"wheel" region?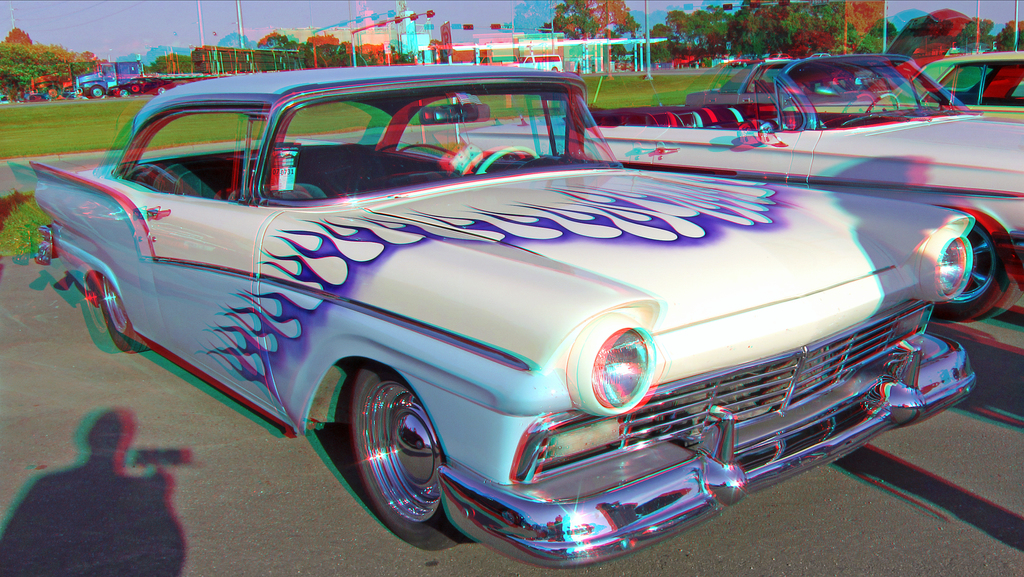
(left=97, top=273, right=154, bottom=356)
